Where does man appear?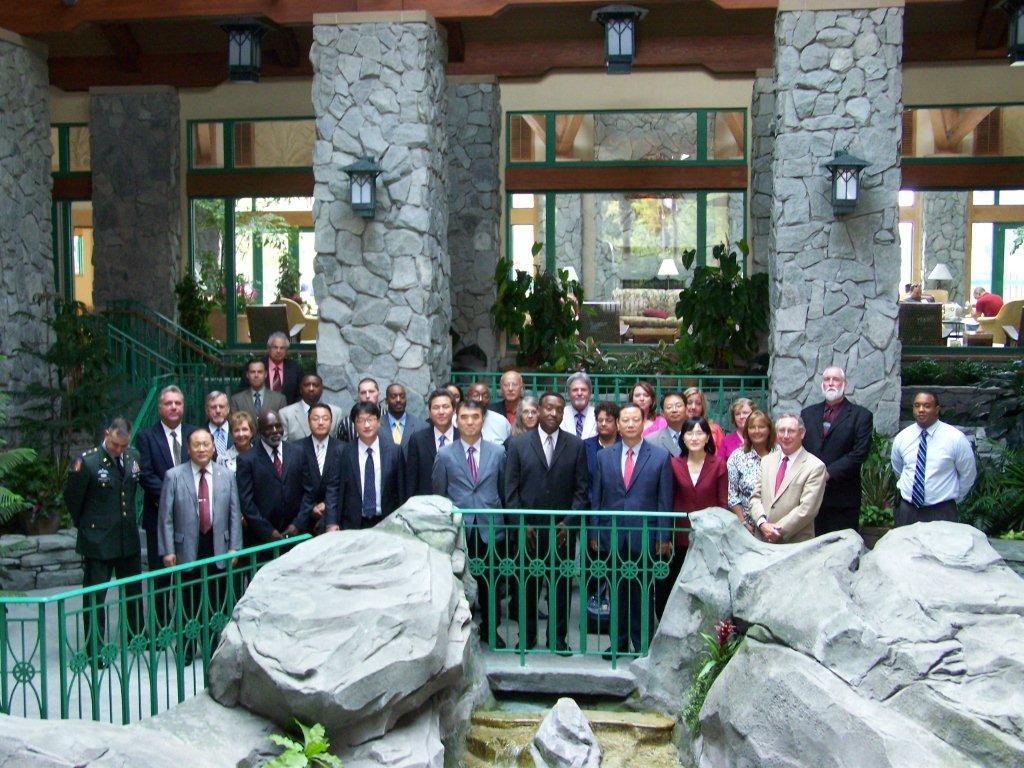
Appears at box=[557, 371, 602, 440].
